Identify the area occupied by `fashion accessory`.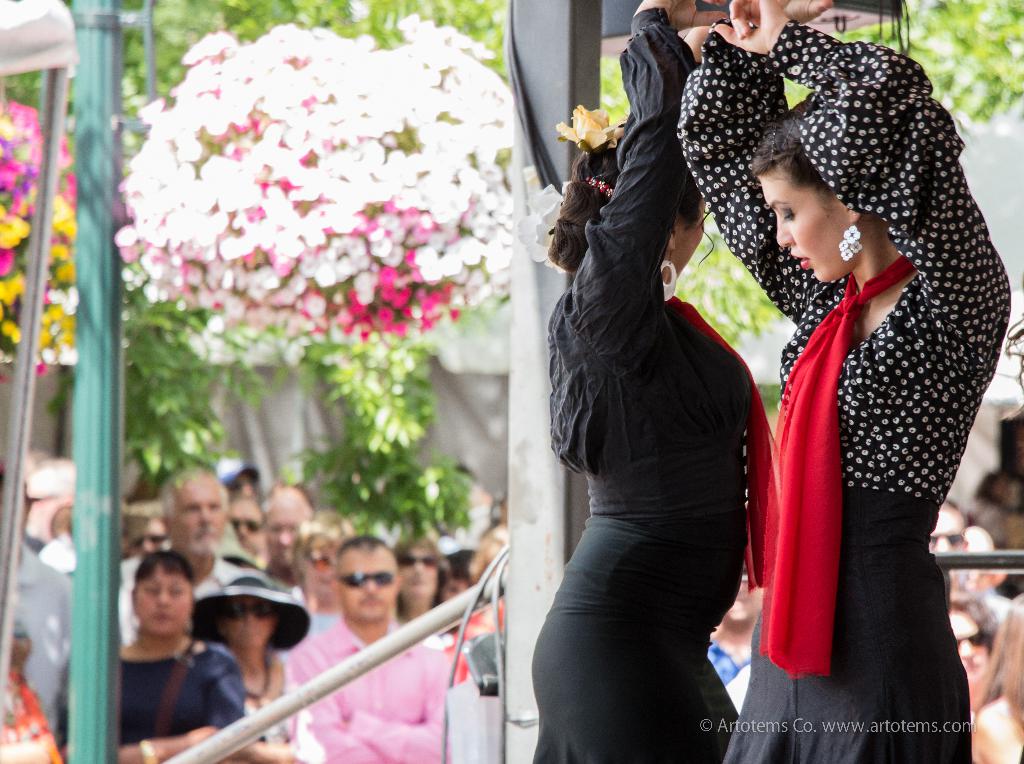
Area: <region>119, 245, 274, 534</region>.
